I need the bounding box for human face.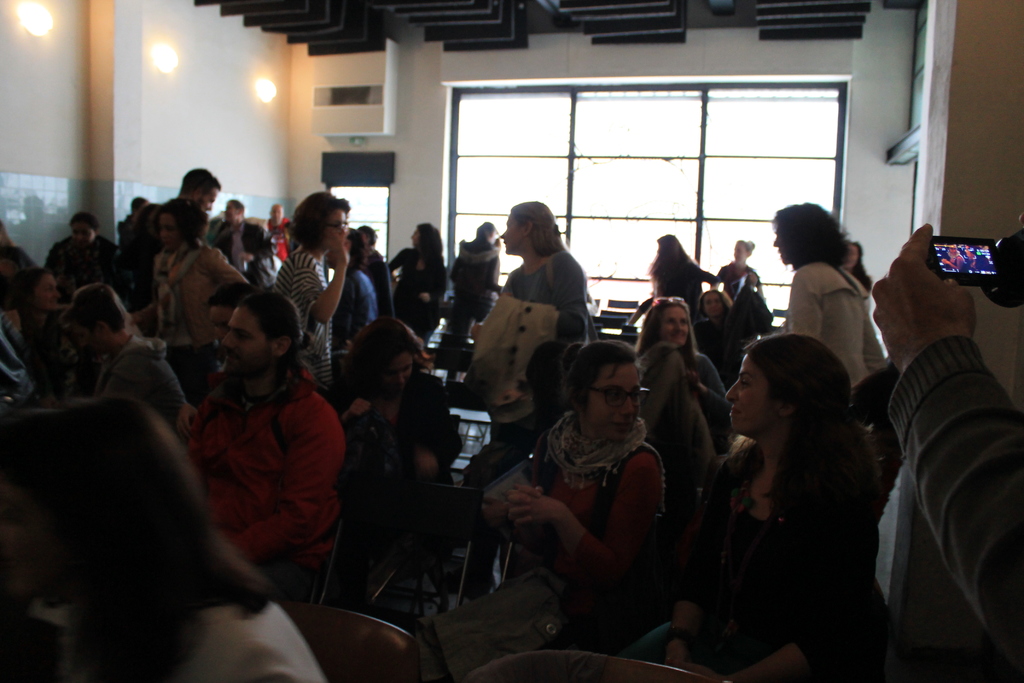
Here it is: bbox=[381, 354, 415, 396].
